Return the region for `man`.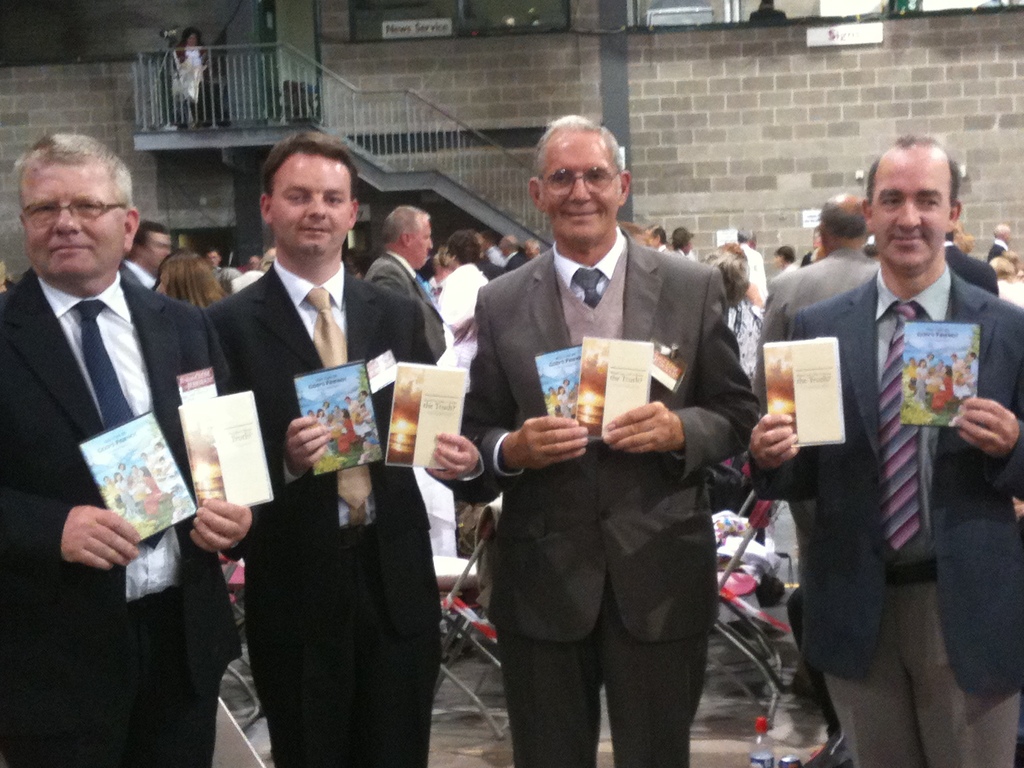
(left=932, top=223, right=995, bottom=303).
